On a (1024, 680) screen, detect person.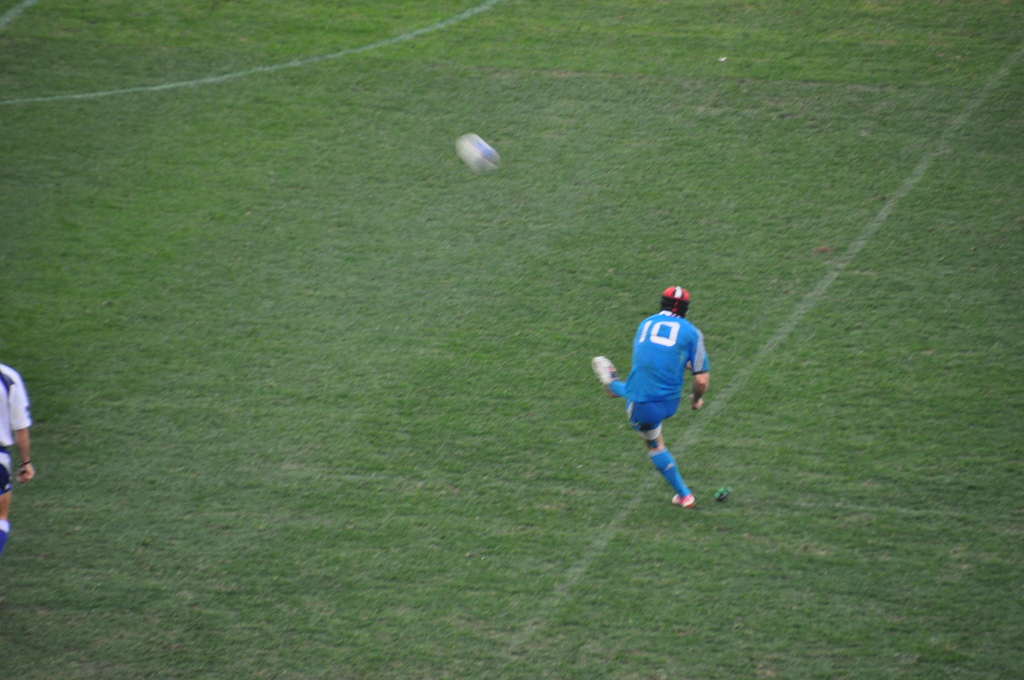
rect(616, 276, 721, 519).
